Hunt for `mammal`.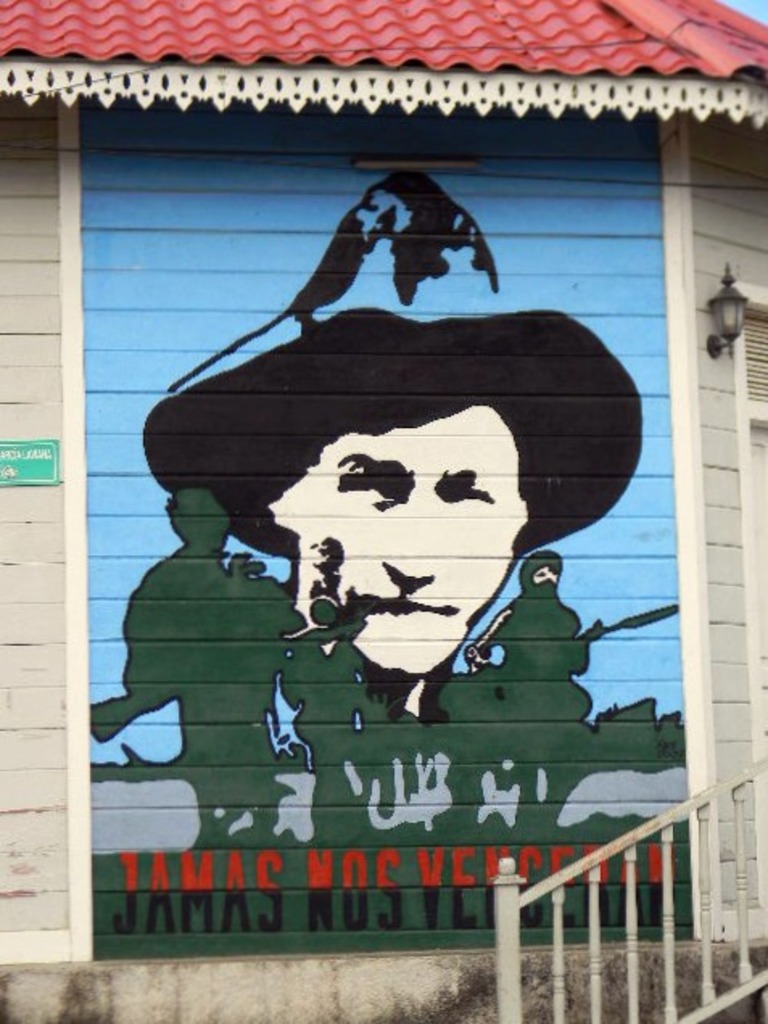
Hunted down at (142, 159, 670, 700).
